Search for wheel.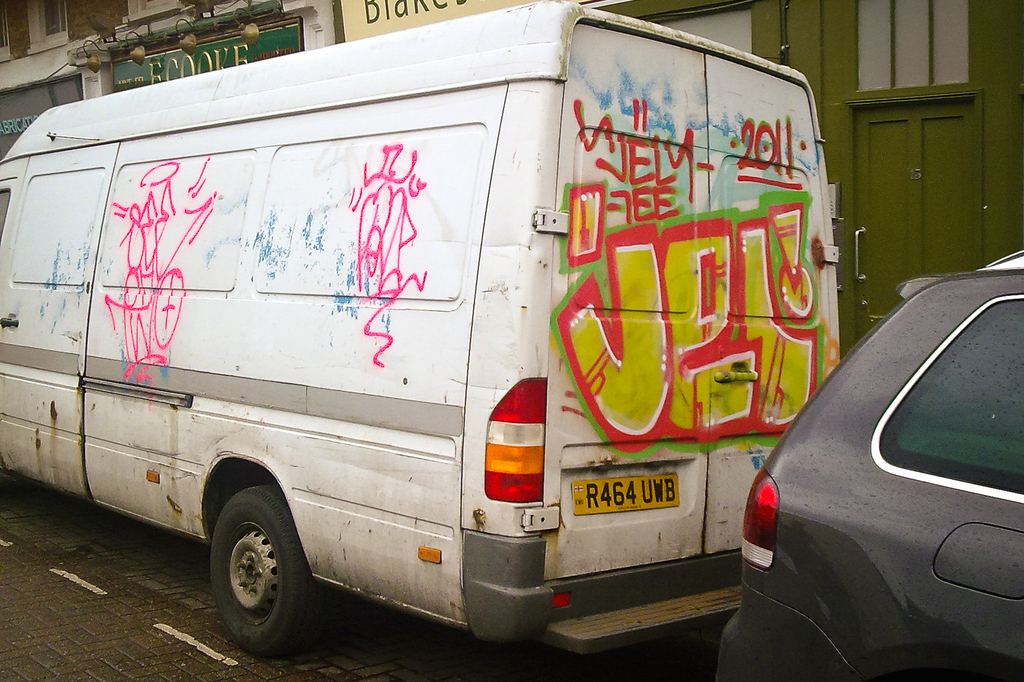
Found at {"x1": 195, "y1": 495, "x2": 310, "y2": 655}.
